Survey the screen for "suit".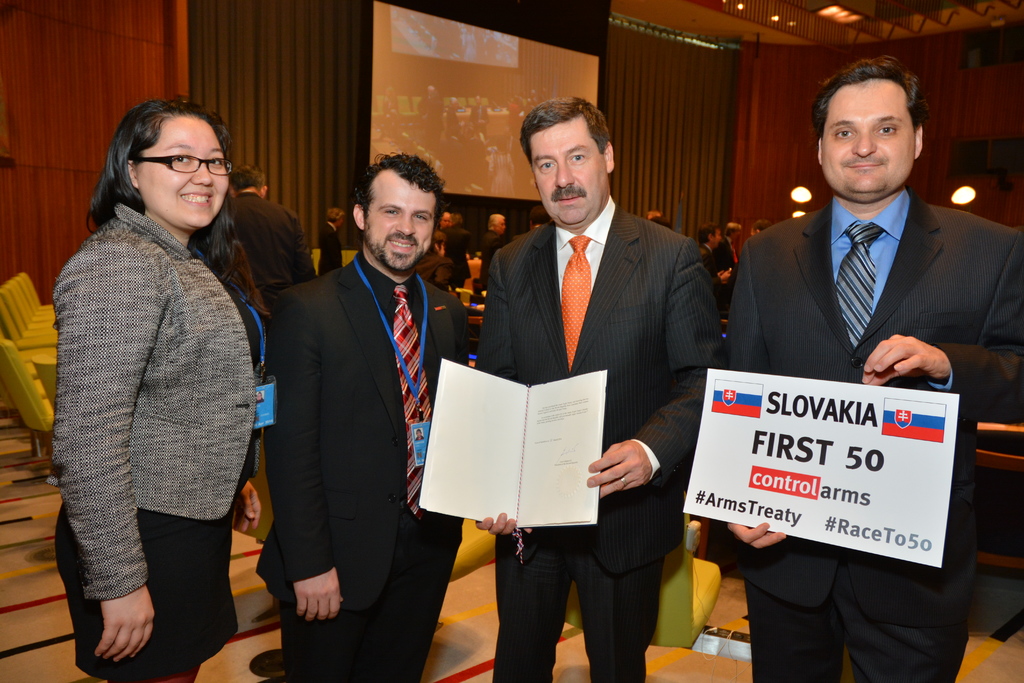
Survey found: [left=701, top=245, right=708, bottom=278].
